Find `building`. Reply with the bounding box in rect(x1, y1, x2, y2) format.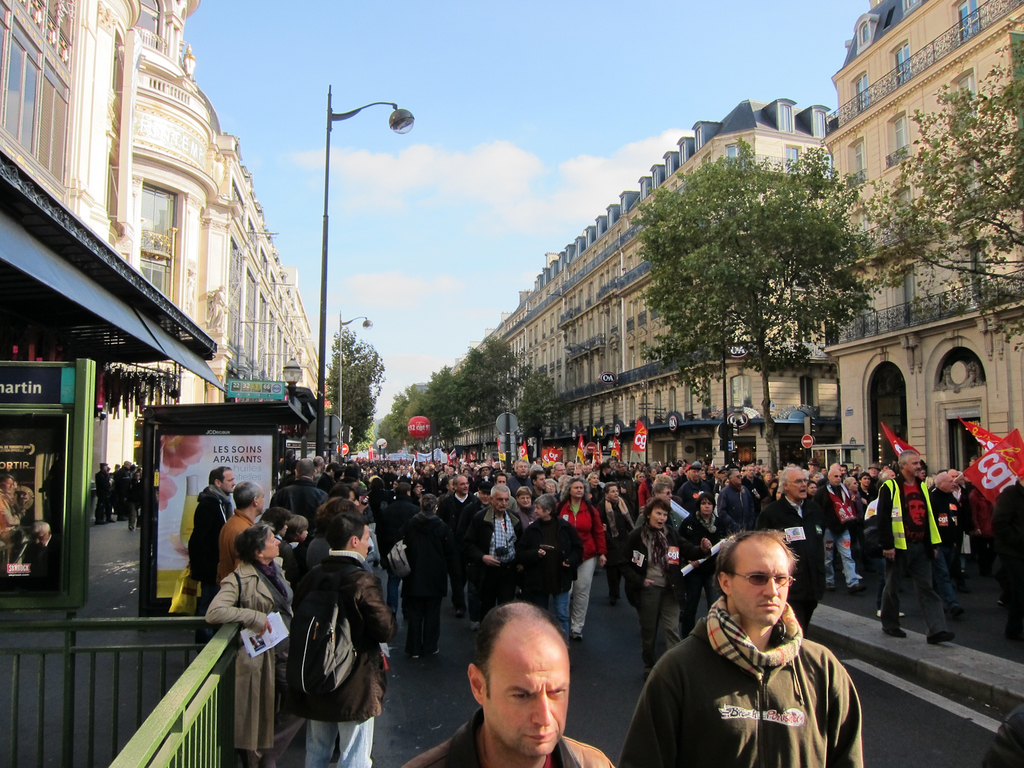
rect(822, 0, 1023, 468).
